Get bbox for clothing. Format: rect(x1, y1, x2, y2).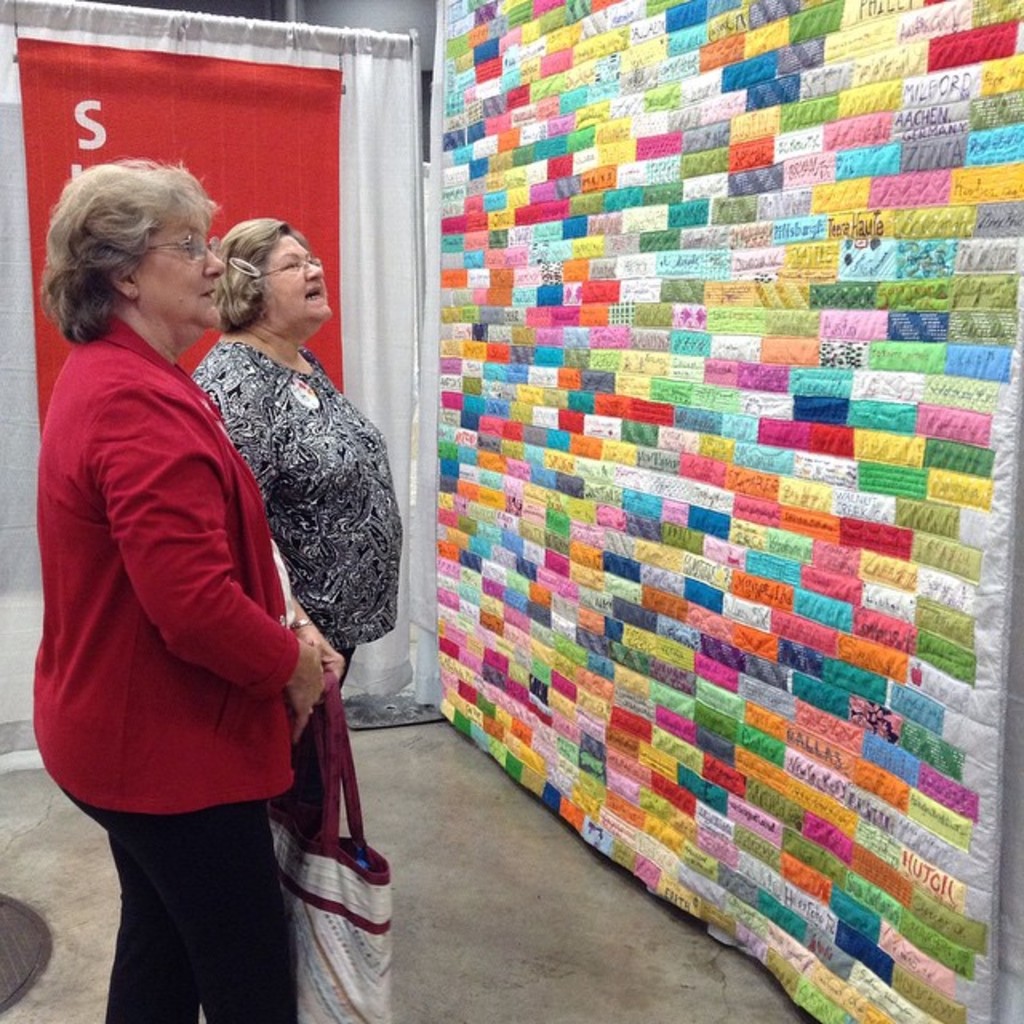
rect(66, 794, 298, 1022).
